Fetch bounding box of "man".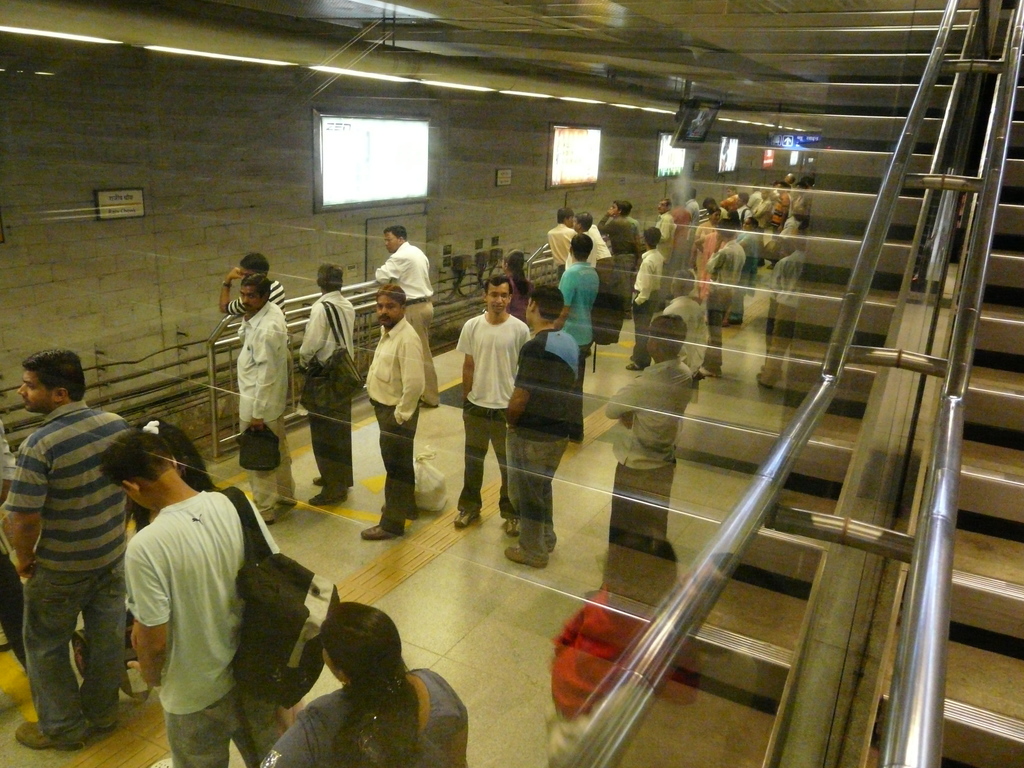
Bbox: 735/191/746/299.
